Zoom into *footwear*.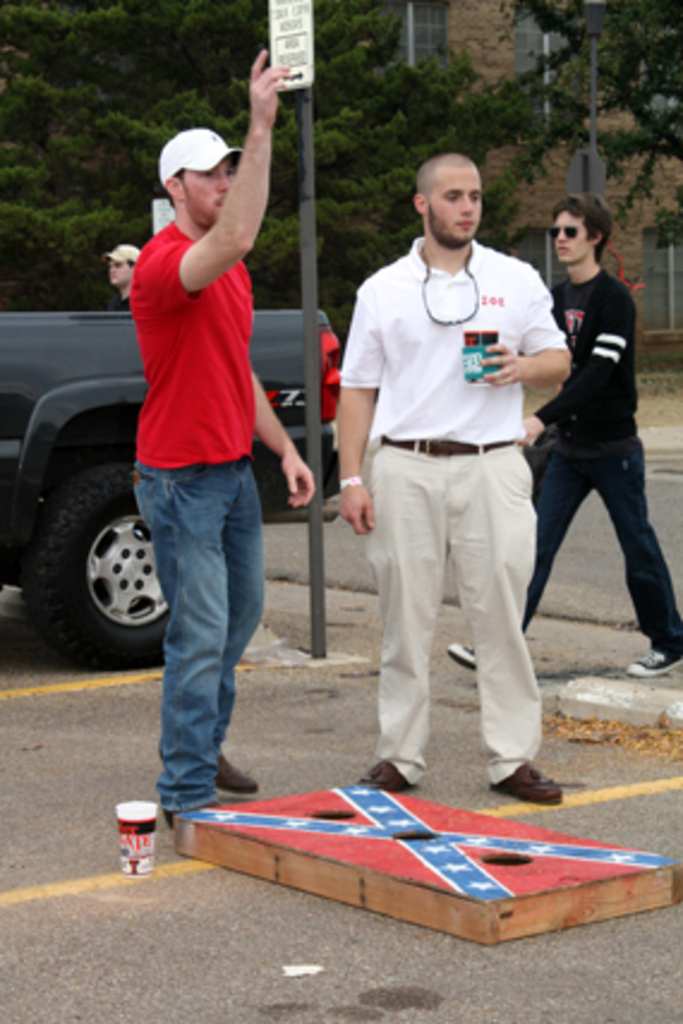
Zoom target: crop(211, 746, 264, 799).
